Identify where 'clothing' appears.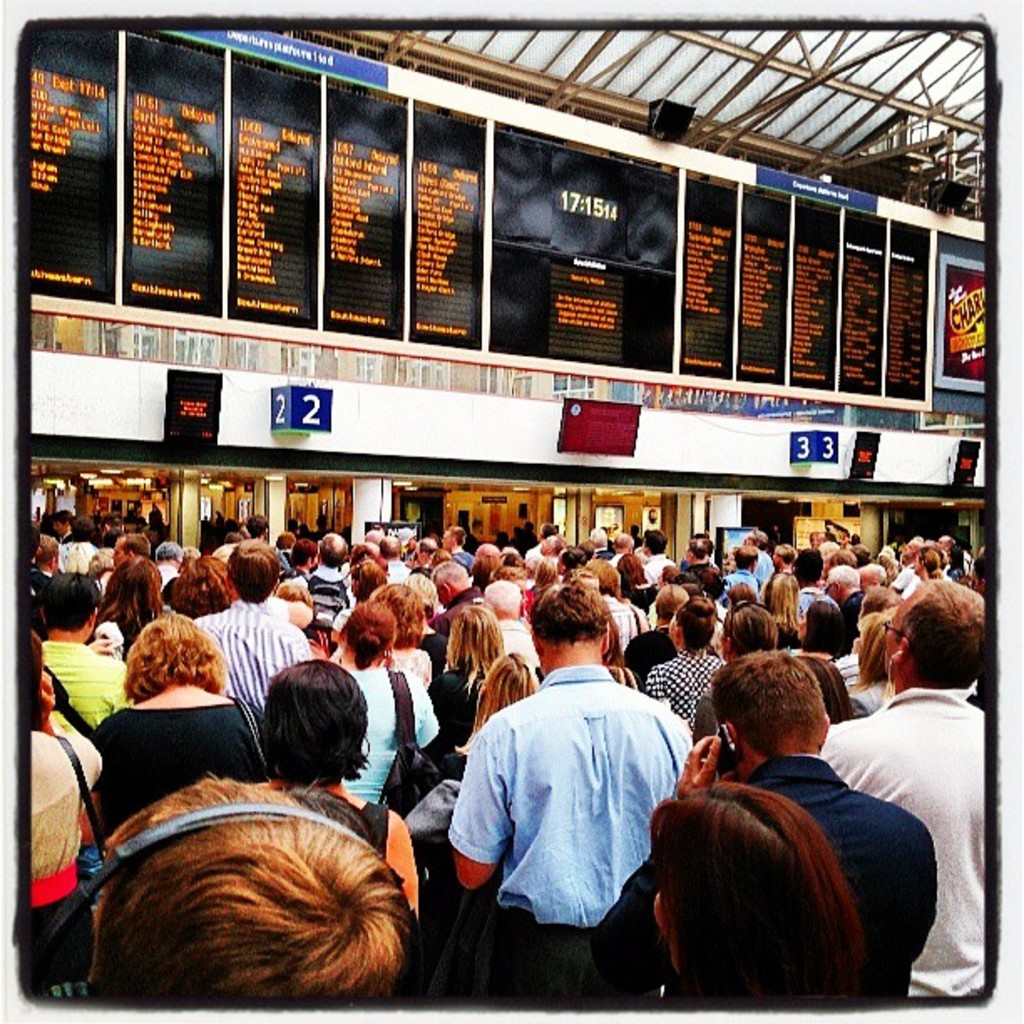
Appears at 37,637,127,723.
